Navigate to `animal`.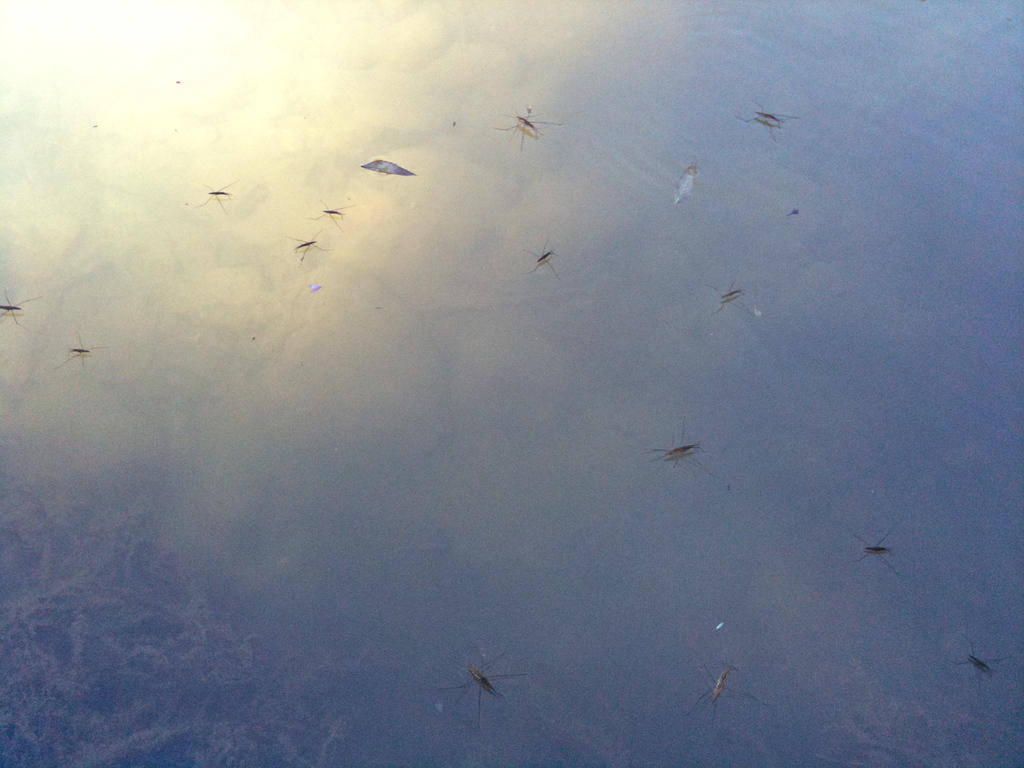
Navigation target: l=442, t=648, r=531, b=714.
